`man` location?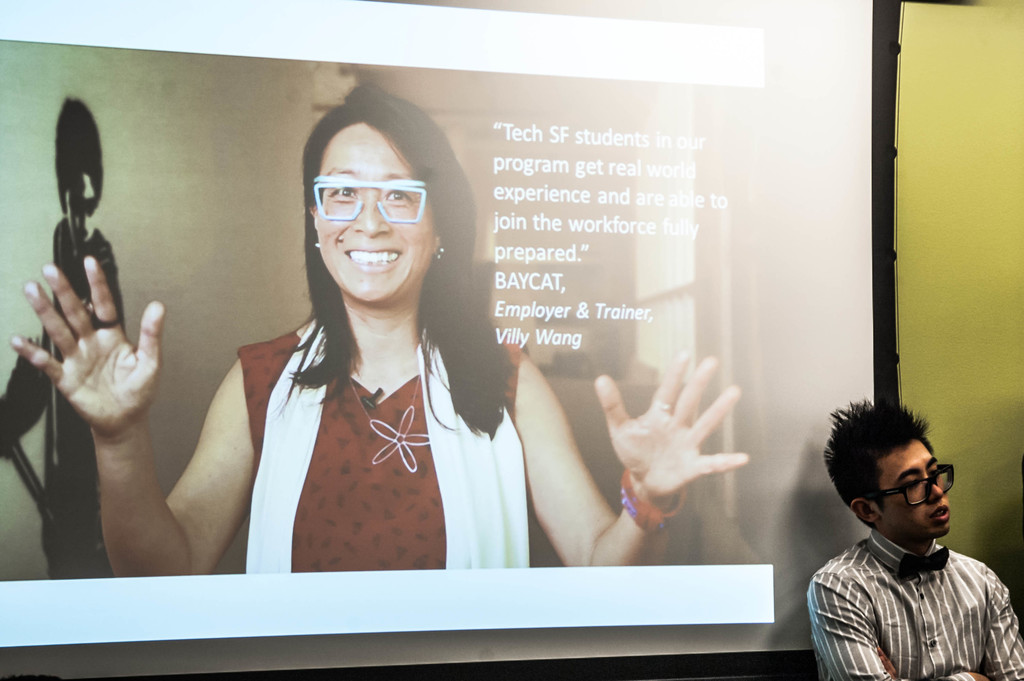
(left=796, top=402, right=1022, bottom=677)
